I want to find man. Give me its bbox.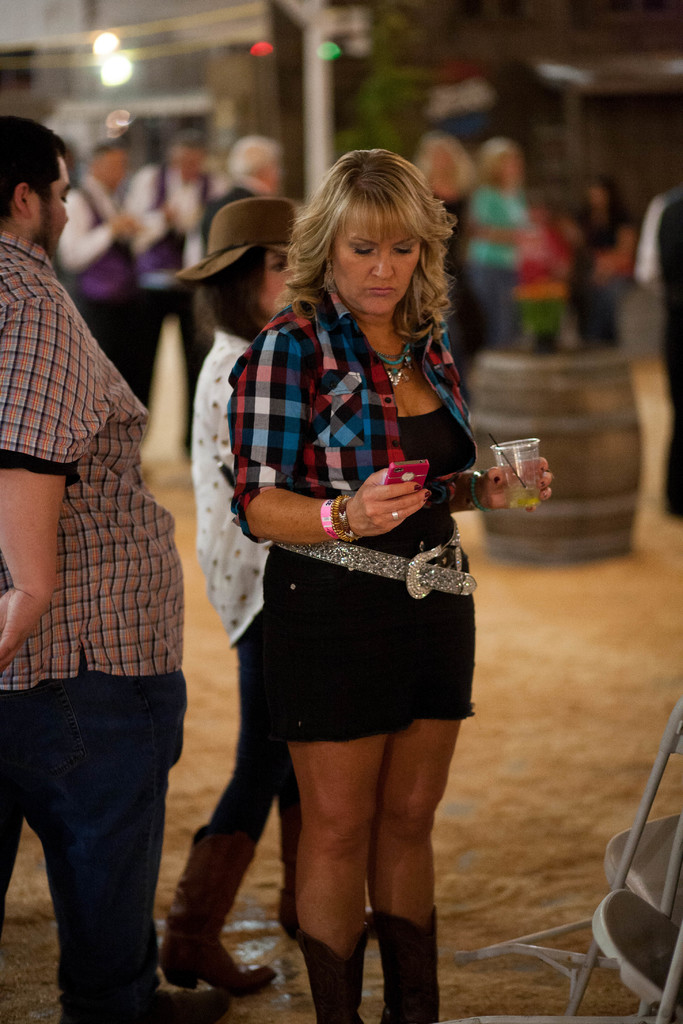
<region>50, 145, 181, 440</region>.
